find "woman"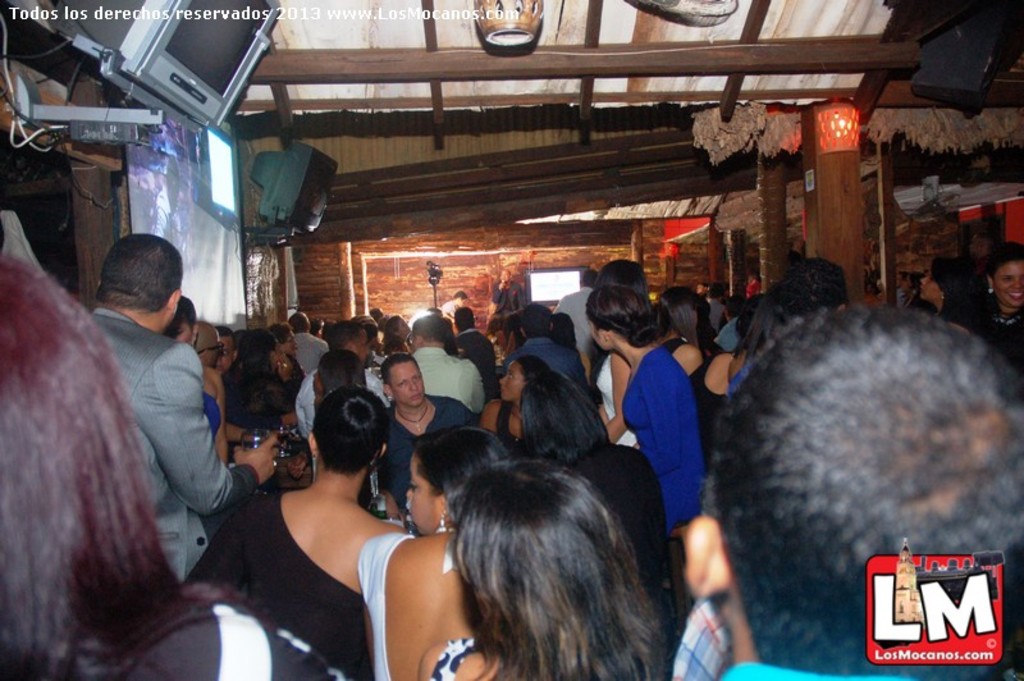
bbox=(221, 326, 285, 425)
